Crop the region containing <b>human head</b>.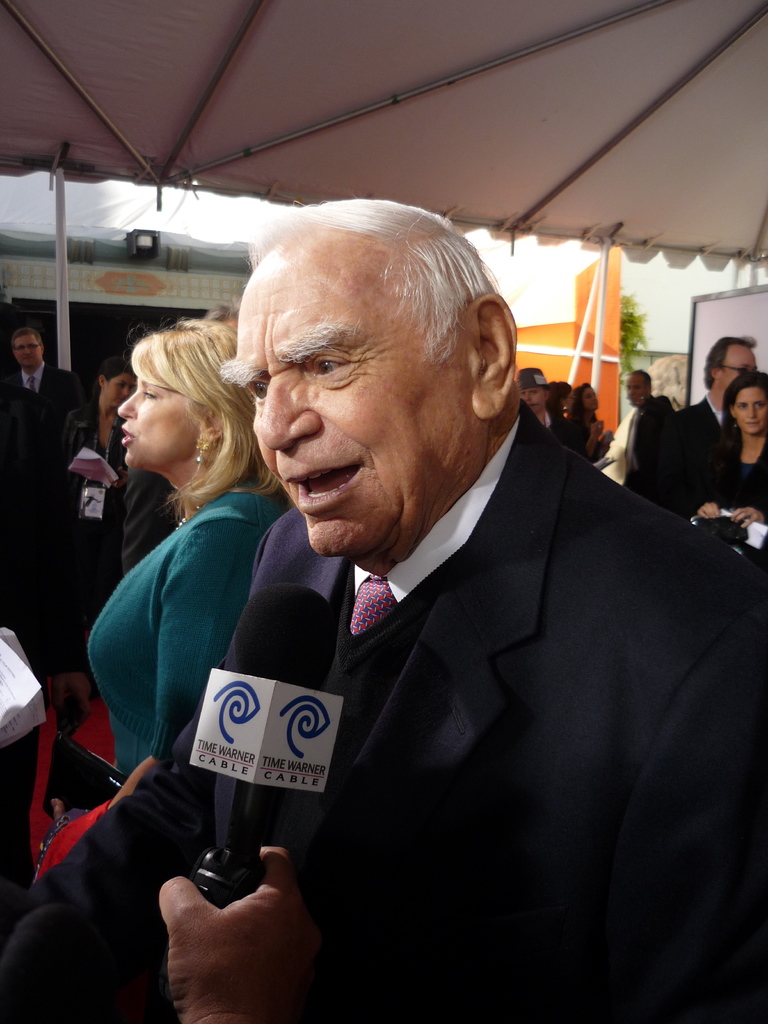
Crop region: l=9, t=328, r=44, b=373.
